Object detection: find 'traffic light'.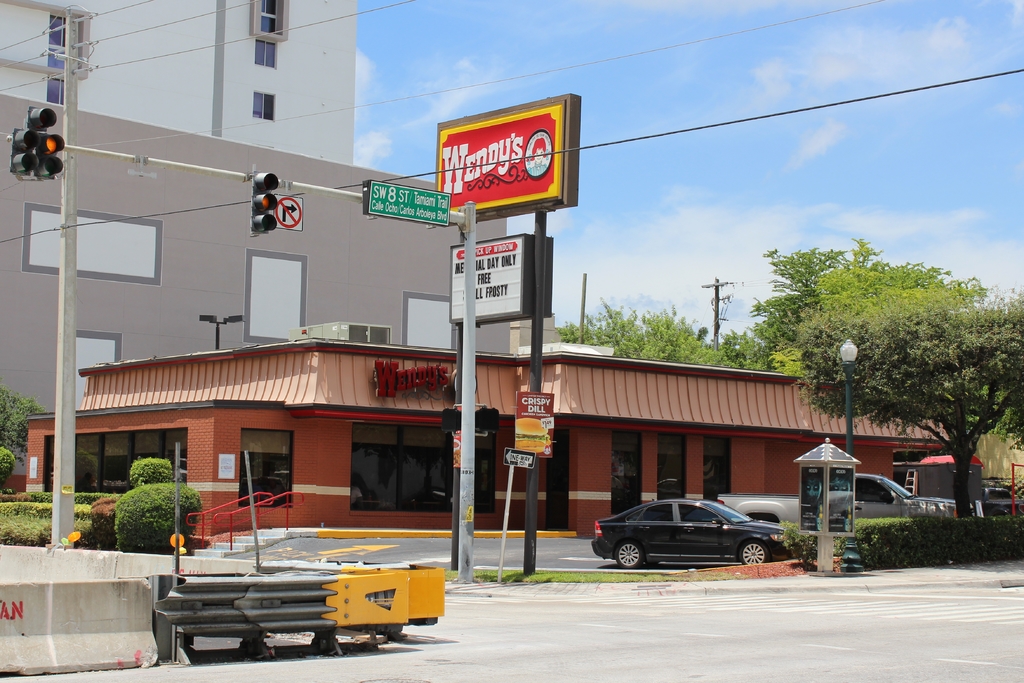
BBox(11, 105, 63, 181).
